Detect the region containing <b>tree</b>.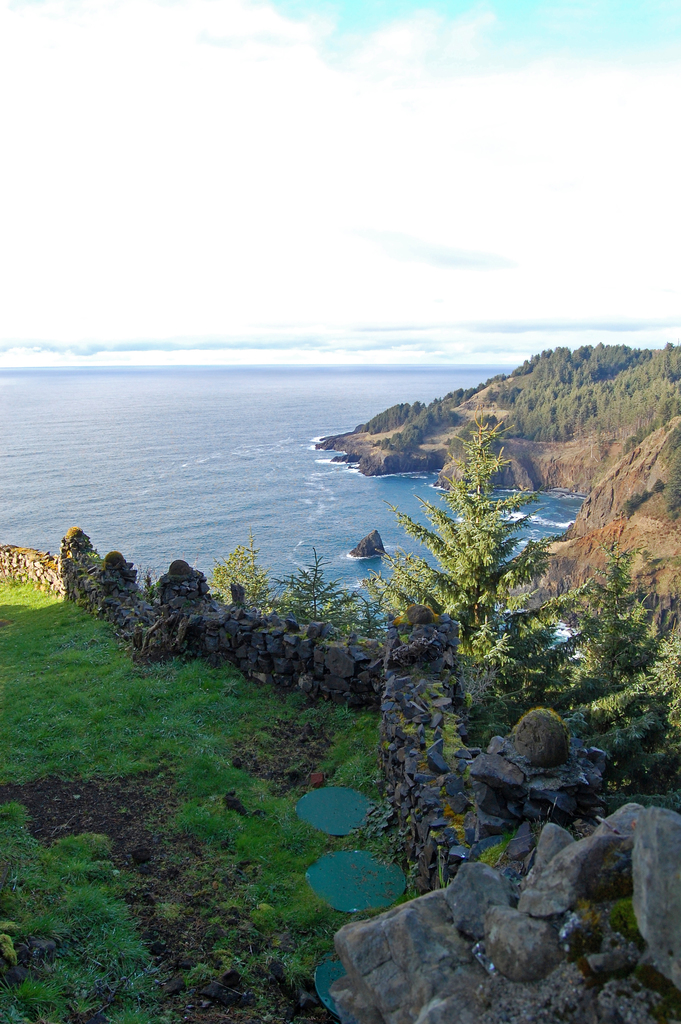
{"left": 262, "top": 538, "right": 374, "bottom": 635}.
